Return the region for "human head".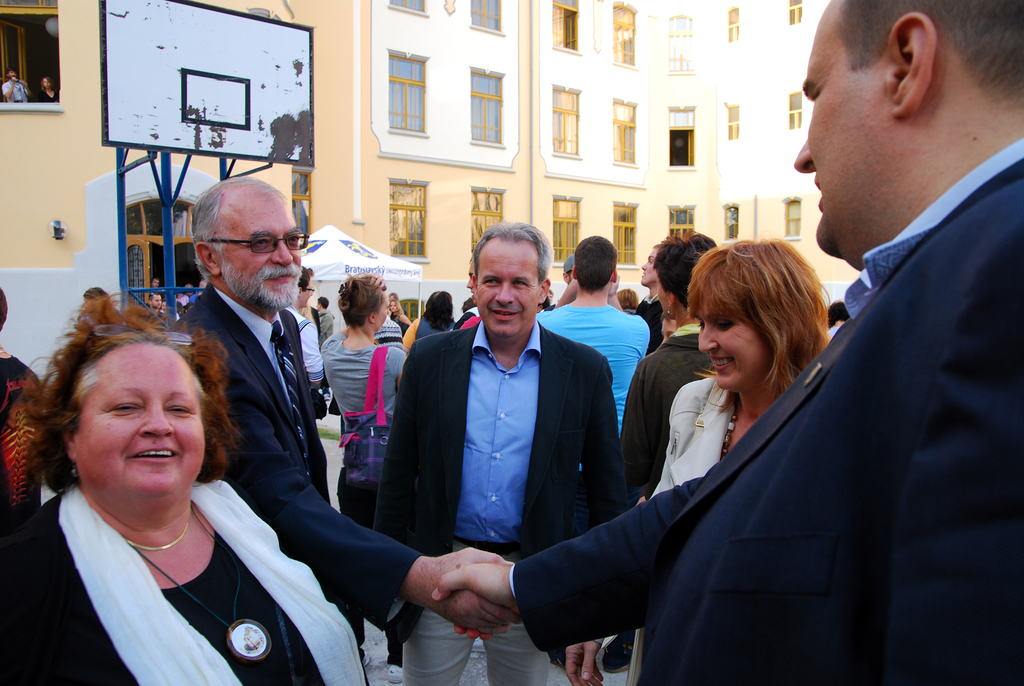
<region>788, 0, 1023, 256</region>.
